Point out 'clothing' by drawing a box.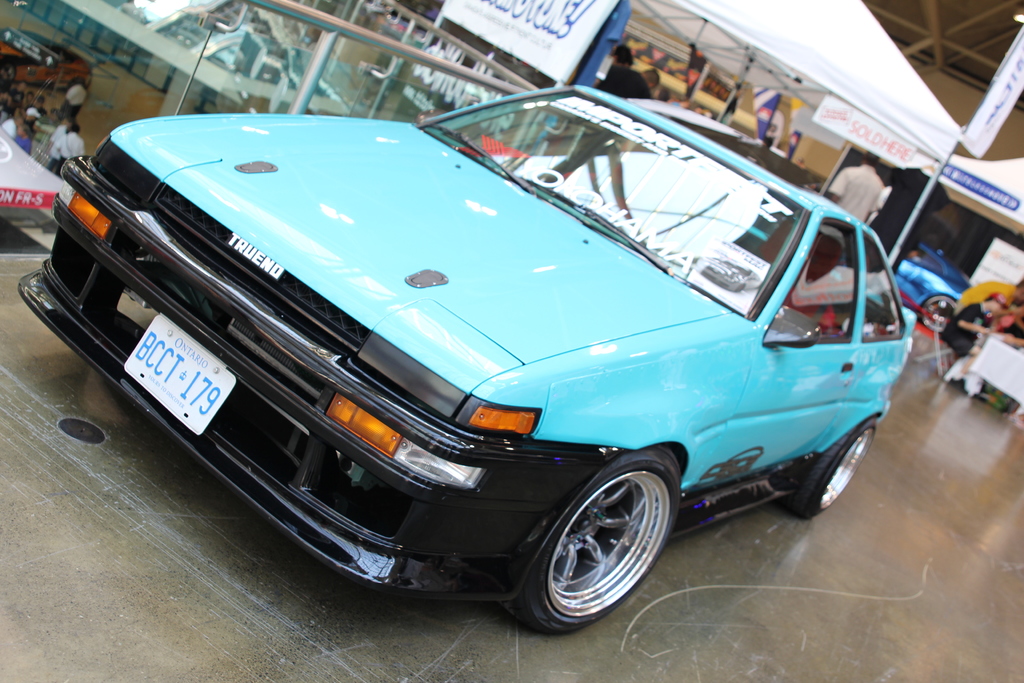
[50, 142, 88, 163].
